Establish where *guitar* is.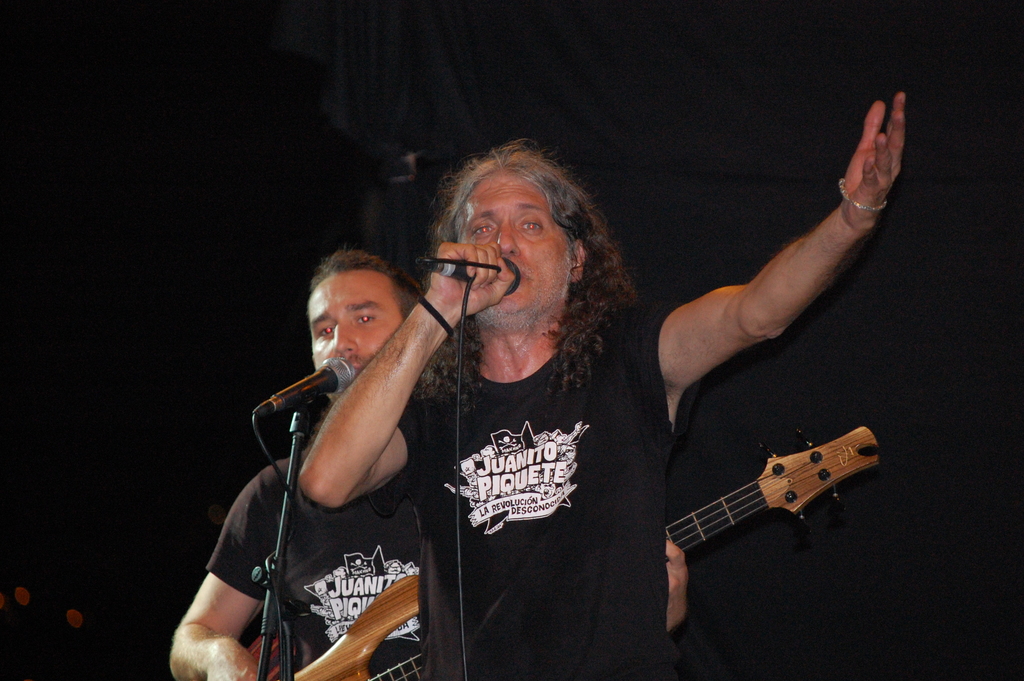
Established at detection(240, 411, 900, 680).
